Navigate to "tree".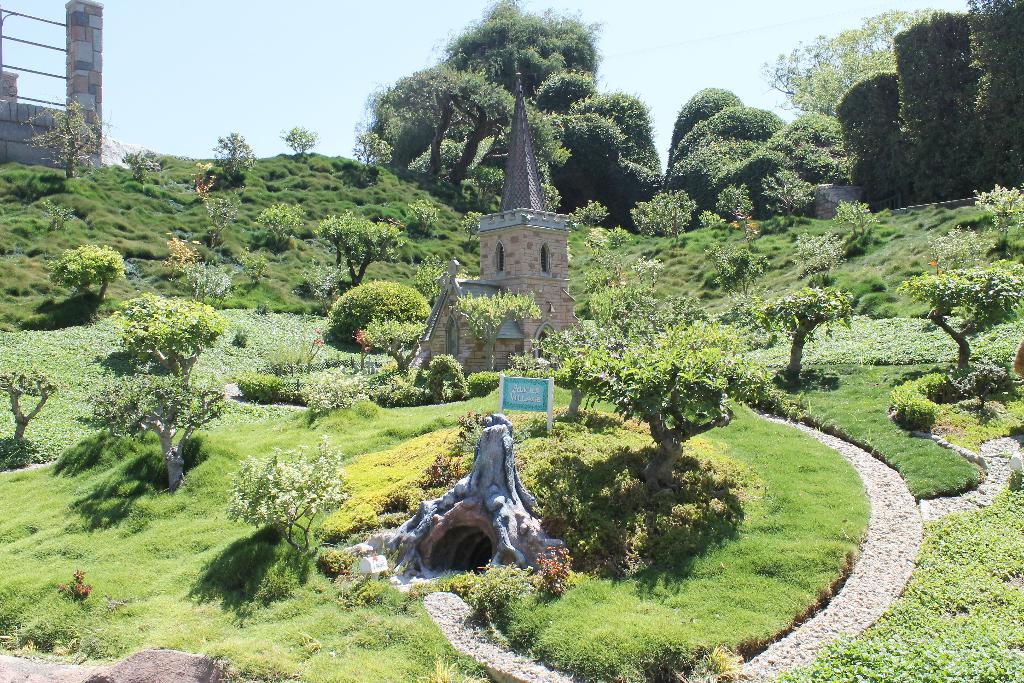
Navigation target: <bbox>460, 207, 489, 240</bbox>.
